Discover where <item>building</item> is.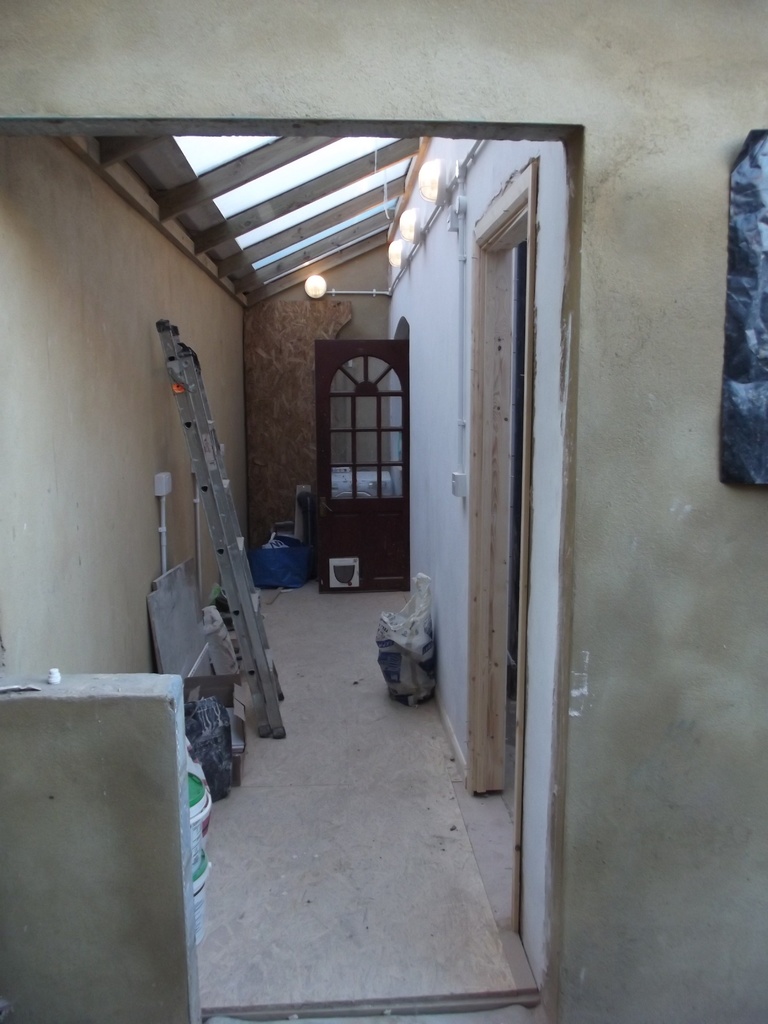
Discovered at rect(0, 0, 767, 1023).
